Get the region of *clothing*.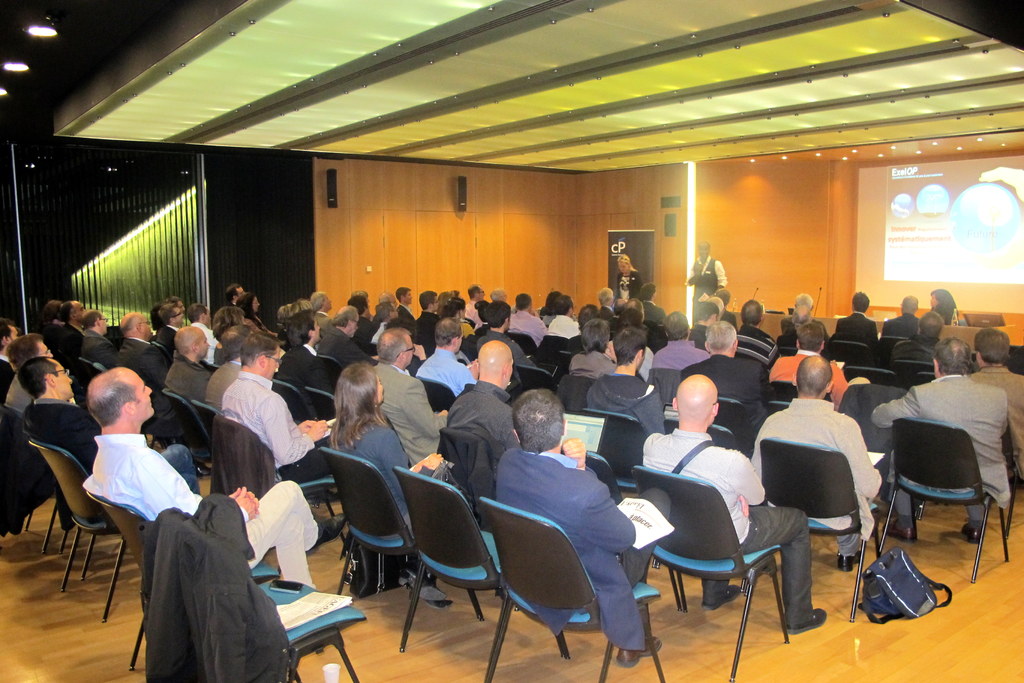
<region>217, 374, 331, 488</region>.
